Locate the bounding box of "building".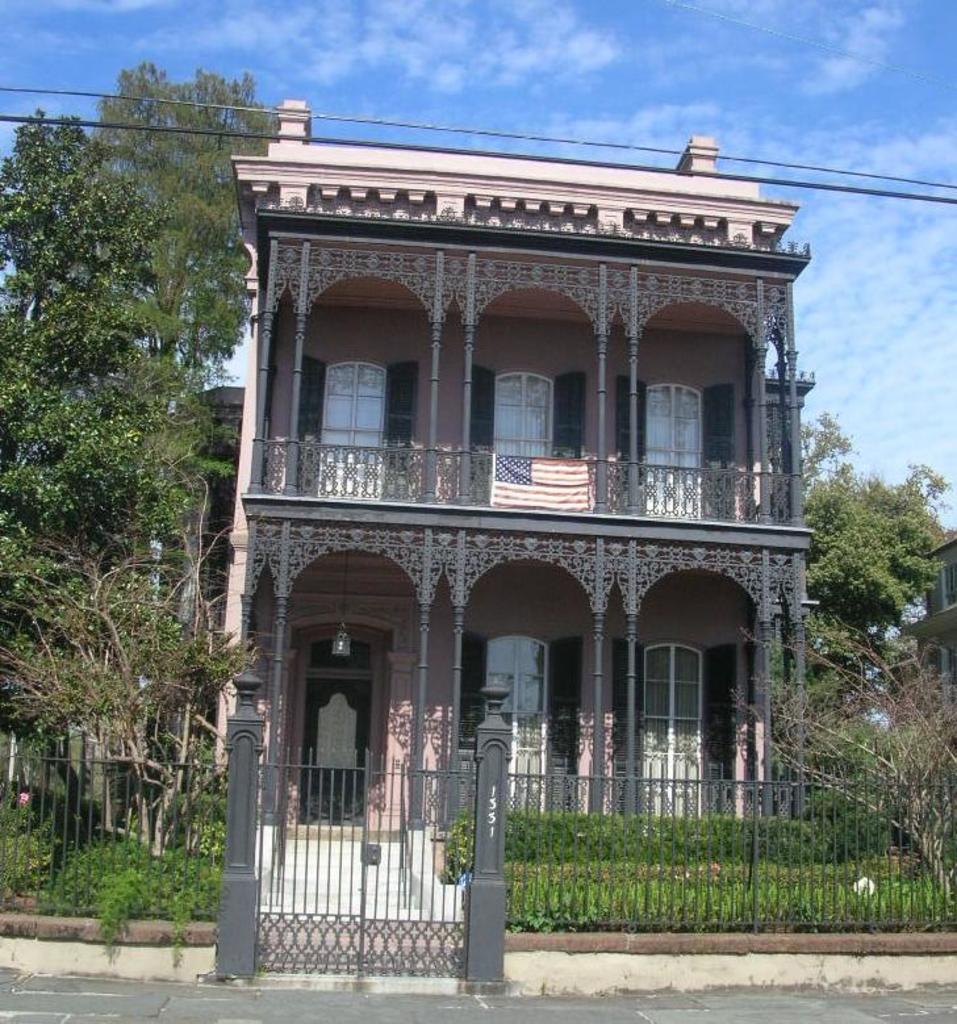
Bounding box: box=[229, 99, 820, 857].
